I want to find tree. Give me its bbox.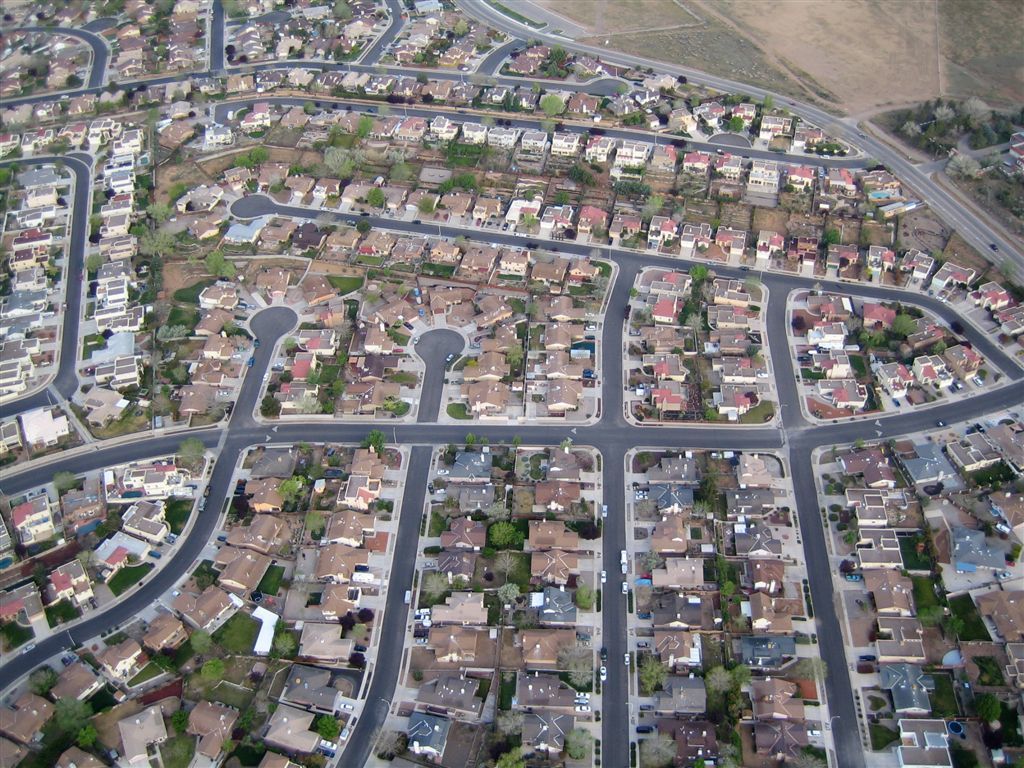
detection(84, 257, 110, 273).
